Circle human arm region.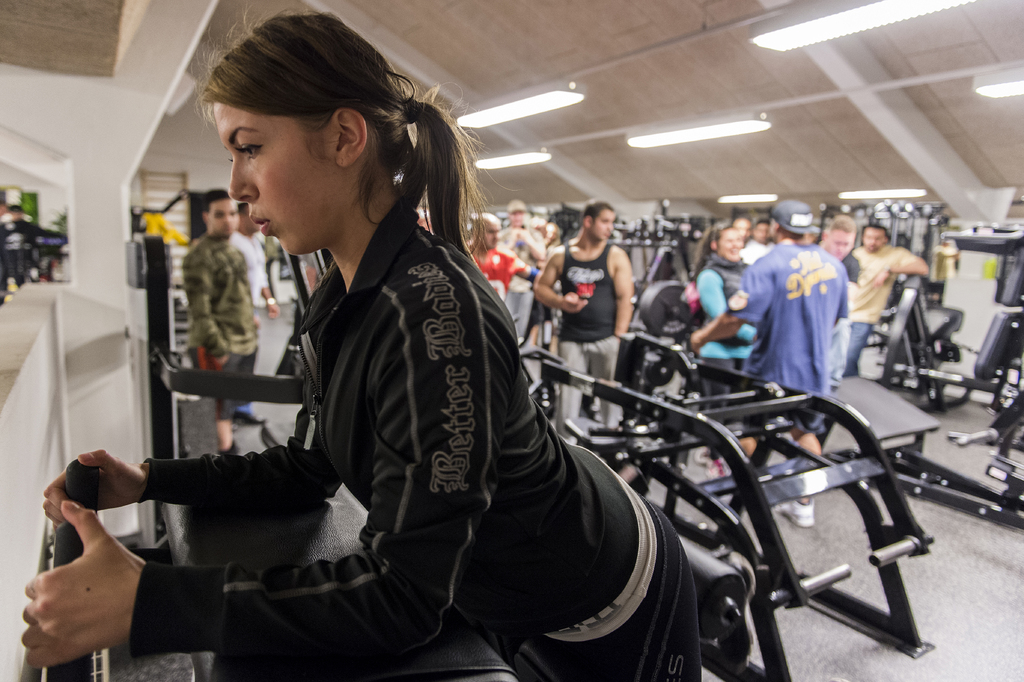
Region: (left=186, top=246, right=229, bottom=362).
